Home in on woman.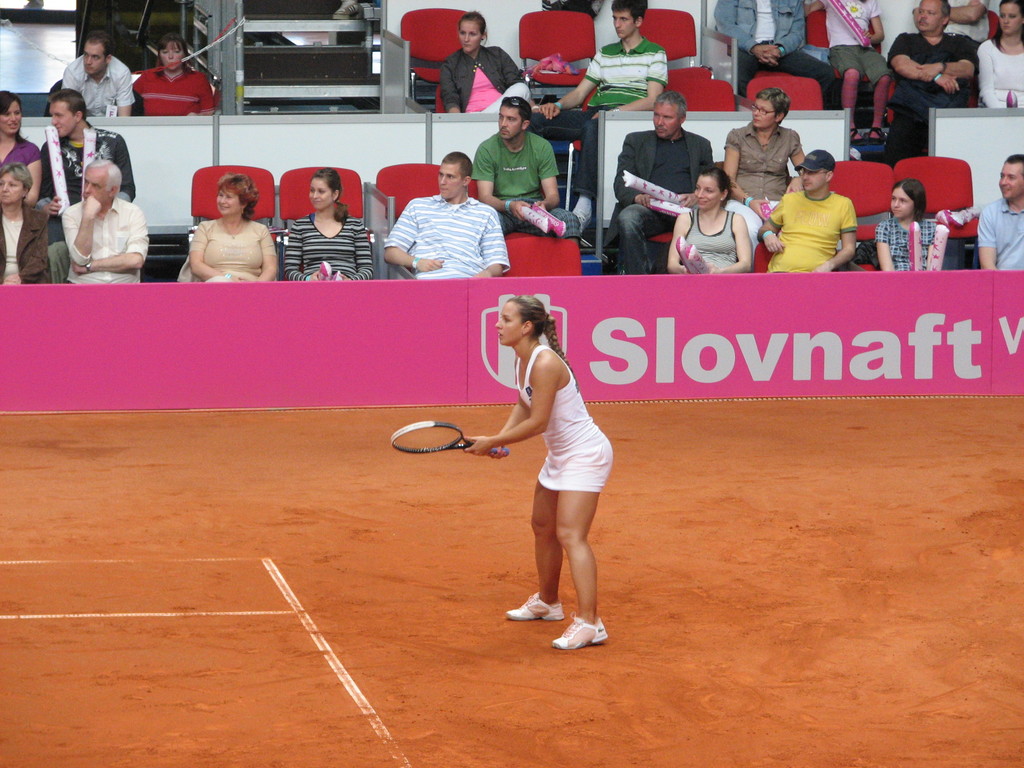
Homed in at {"x1": 283, "y1": 165, "x2": 373, "y2": 279}.
